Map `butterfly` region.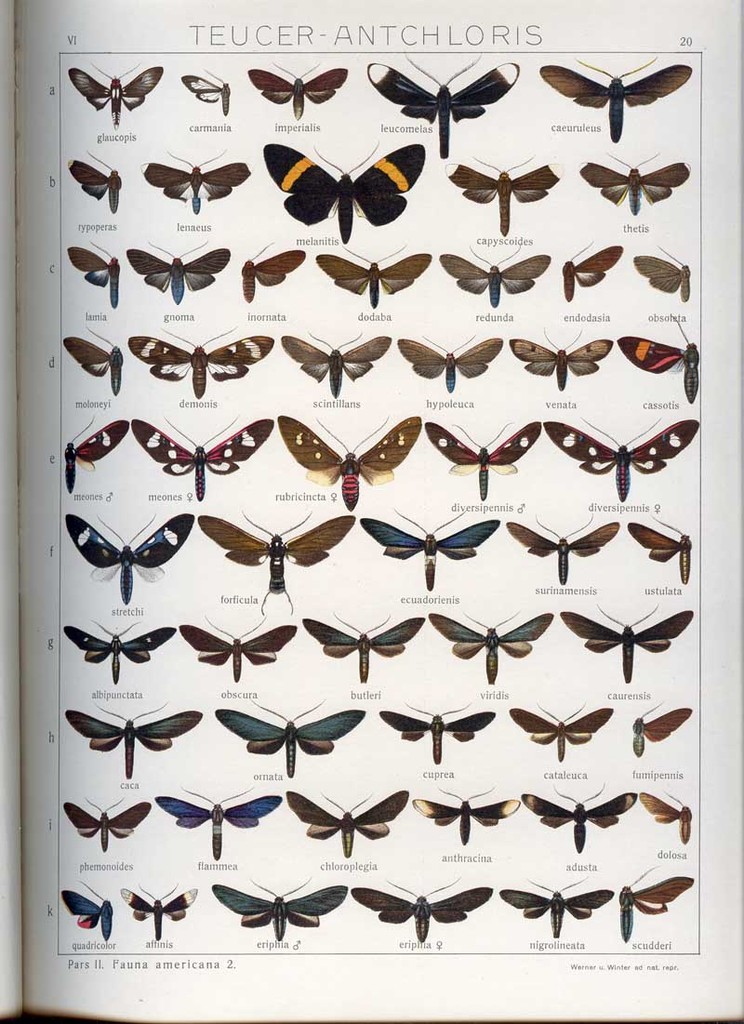
Mapped to (280,332,390,397).
